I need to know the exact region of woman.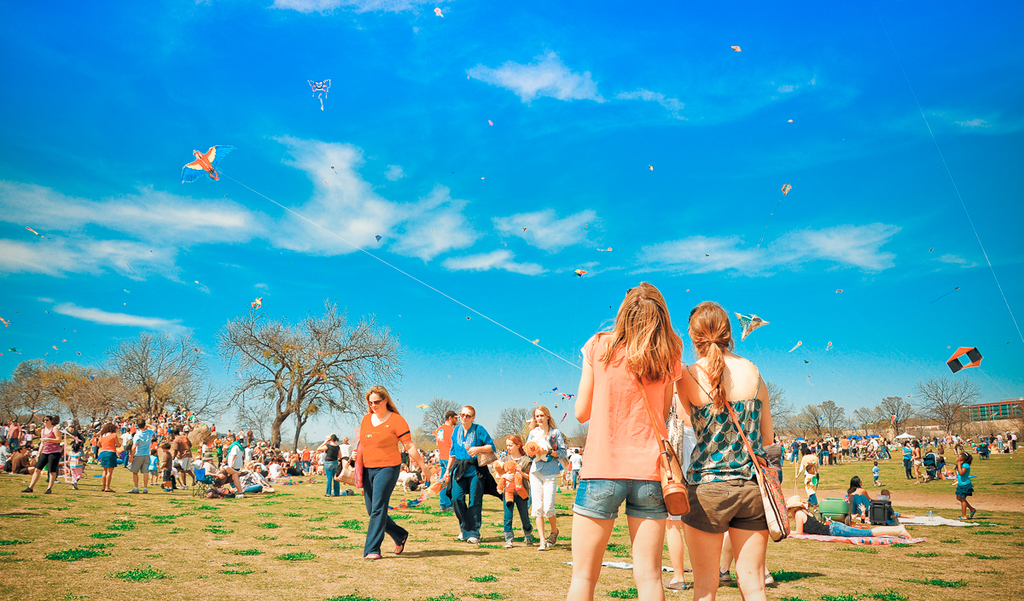
Region: locate(562, 291, 706, 598).
